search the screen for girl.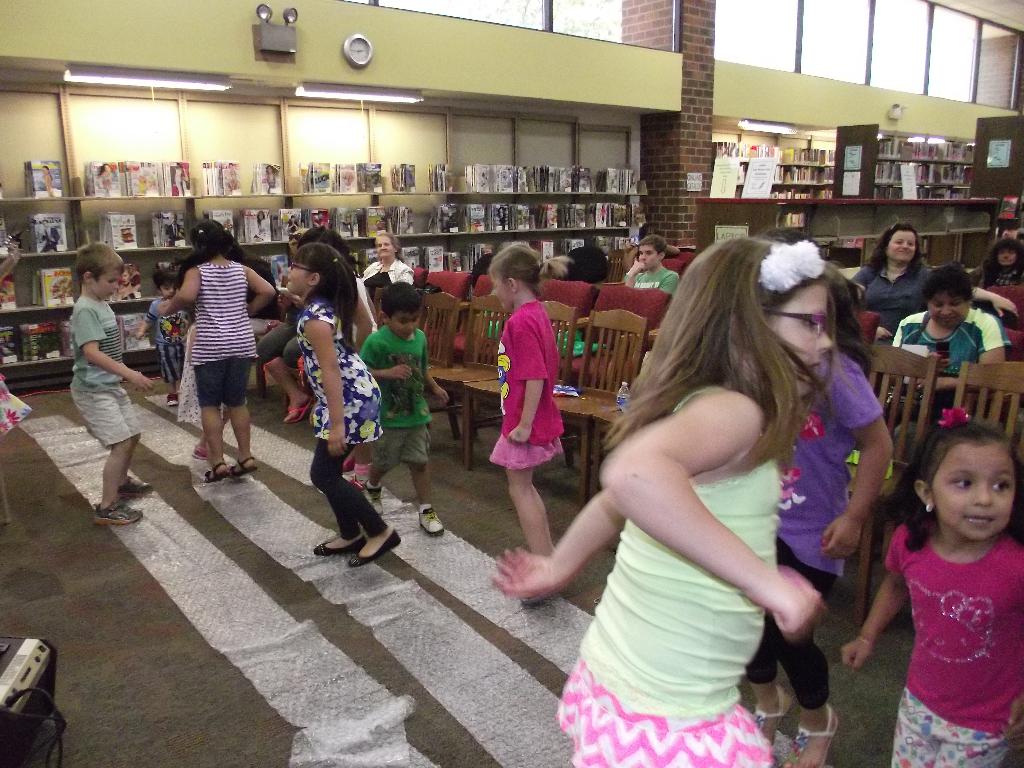
Found at box=[282, 237, 405, 572].
